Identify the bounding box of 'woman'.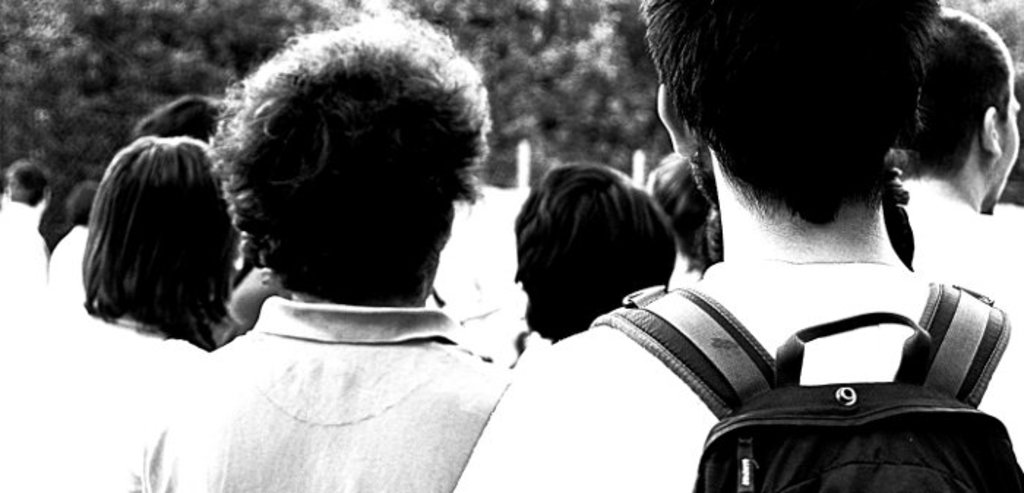
detection(0, 130, 241, 492).
